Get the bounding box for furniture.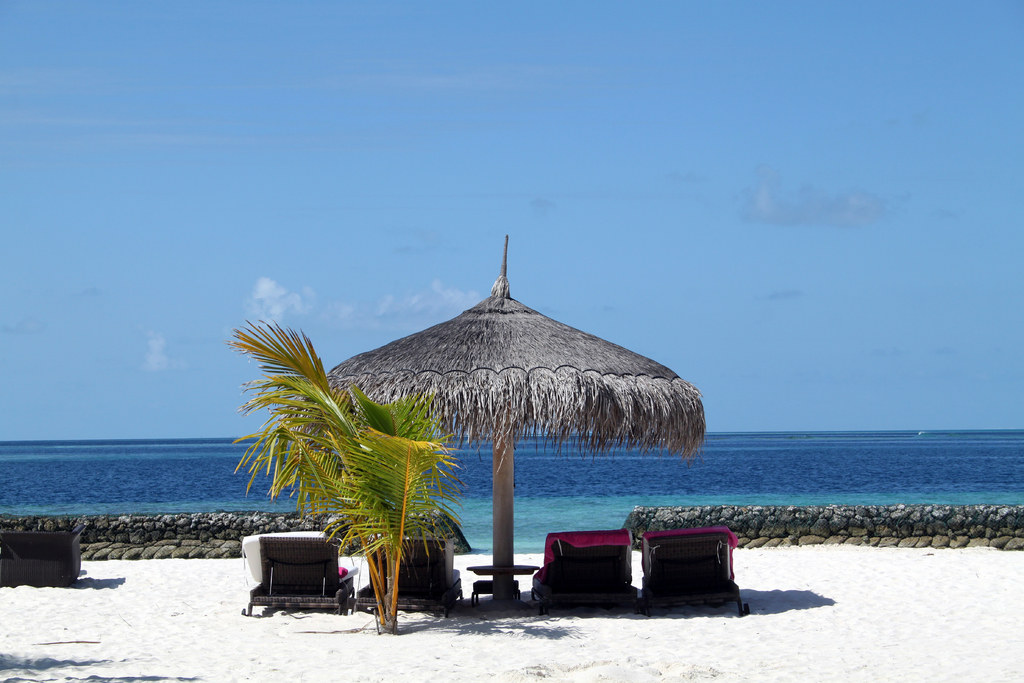
631, 531, 745, 622.
